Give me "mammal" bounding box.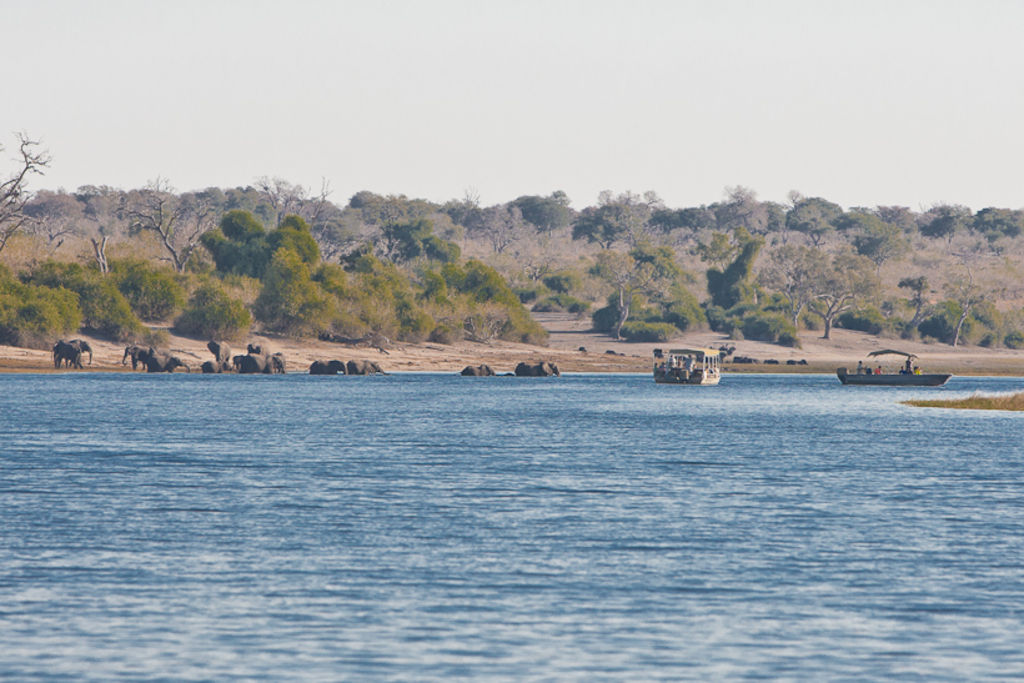
<box>77,338,94,365</box>.
